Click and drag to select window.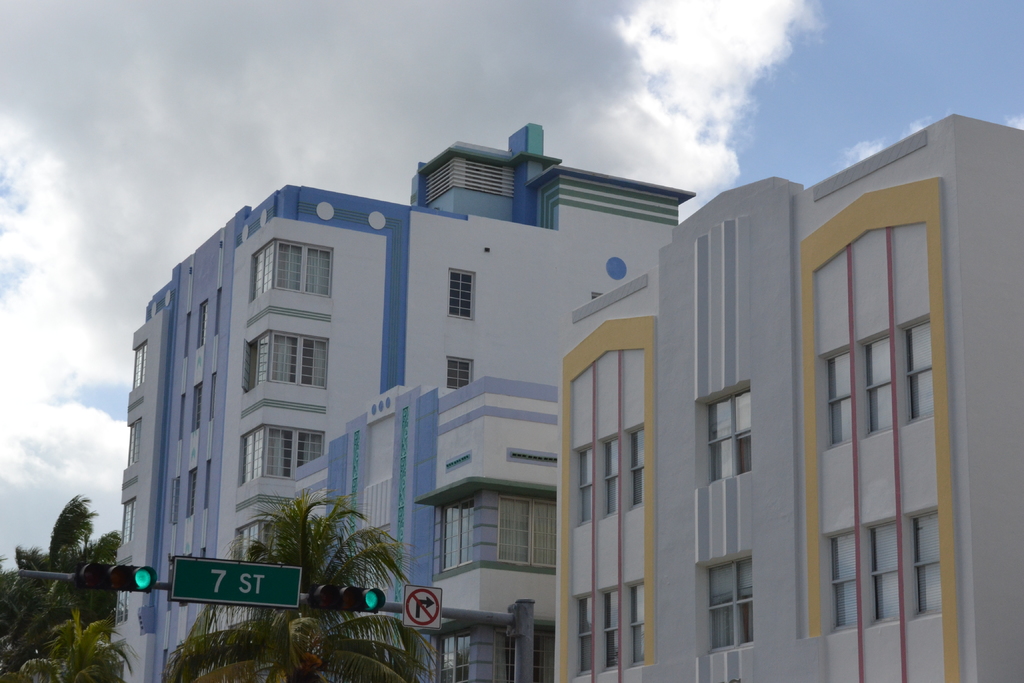
Selection: left=569, top=595, right=598, bottom=678.
